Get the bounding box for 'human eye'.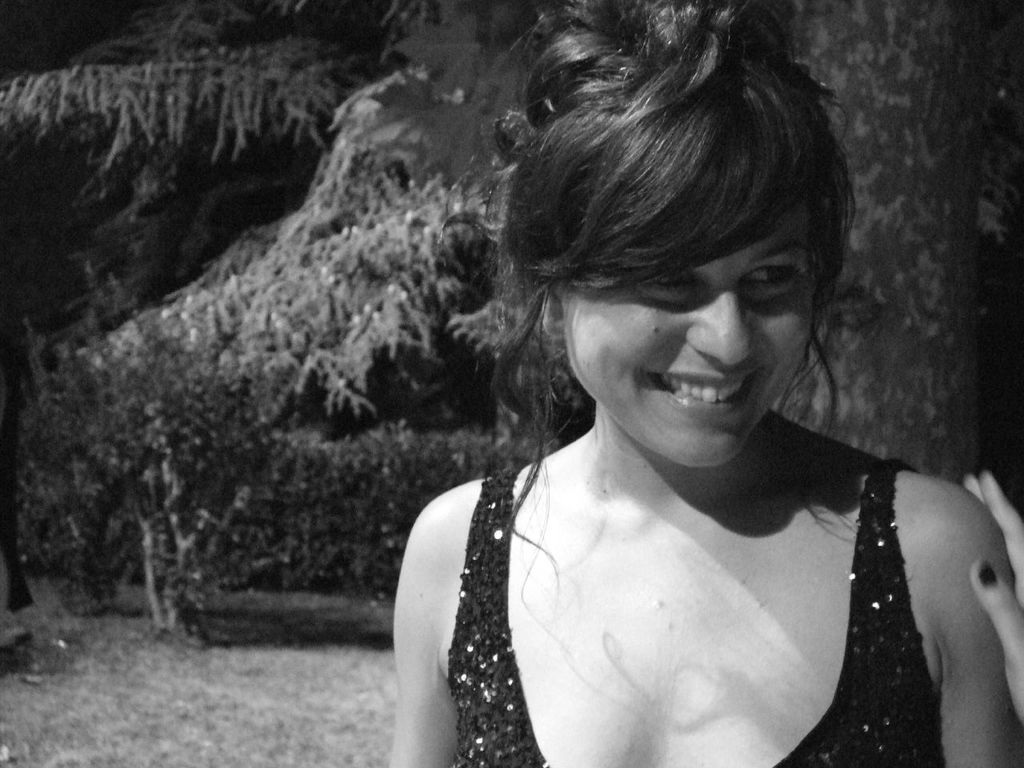
630/264/706/298.
